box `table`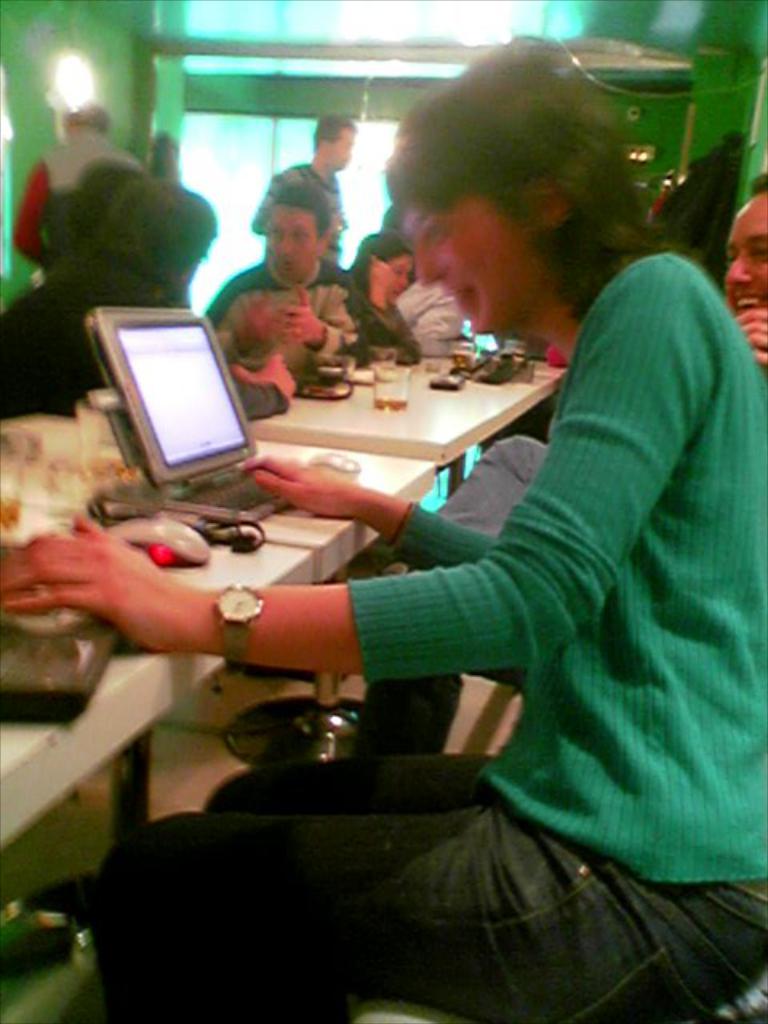
(x1=250, y1=341, x2=573, y2=466)
